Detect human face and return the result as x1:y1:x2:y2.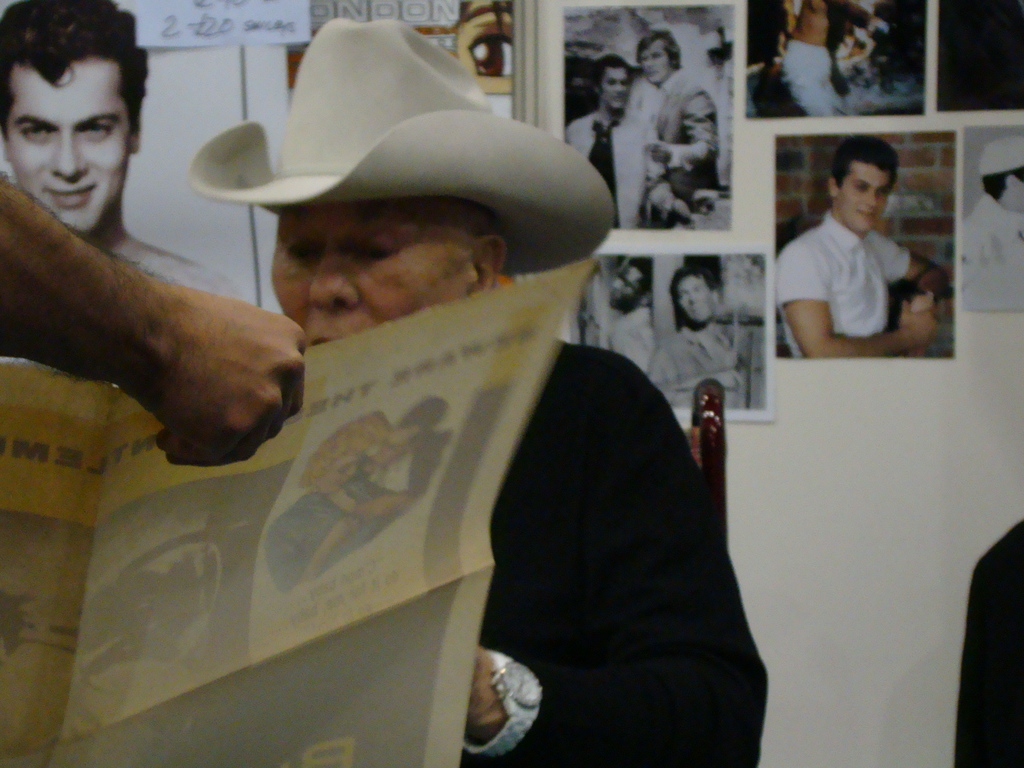
4:56:127:229.
